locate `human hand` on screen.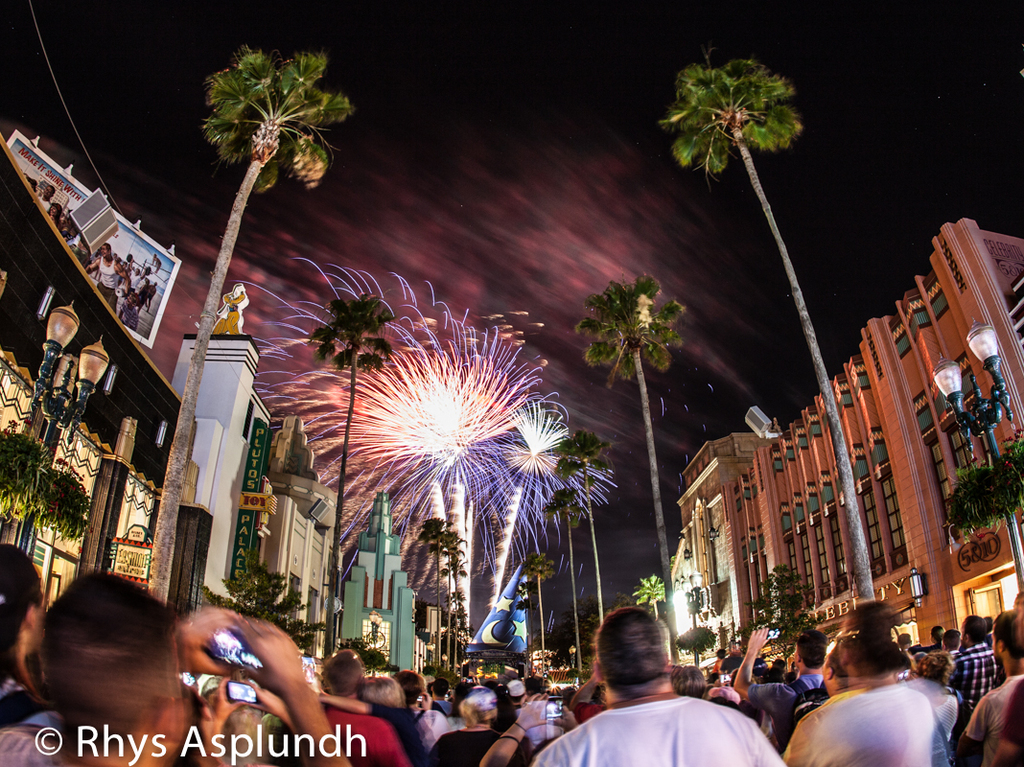
On screen at box=[175, 603, 251, 673].
